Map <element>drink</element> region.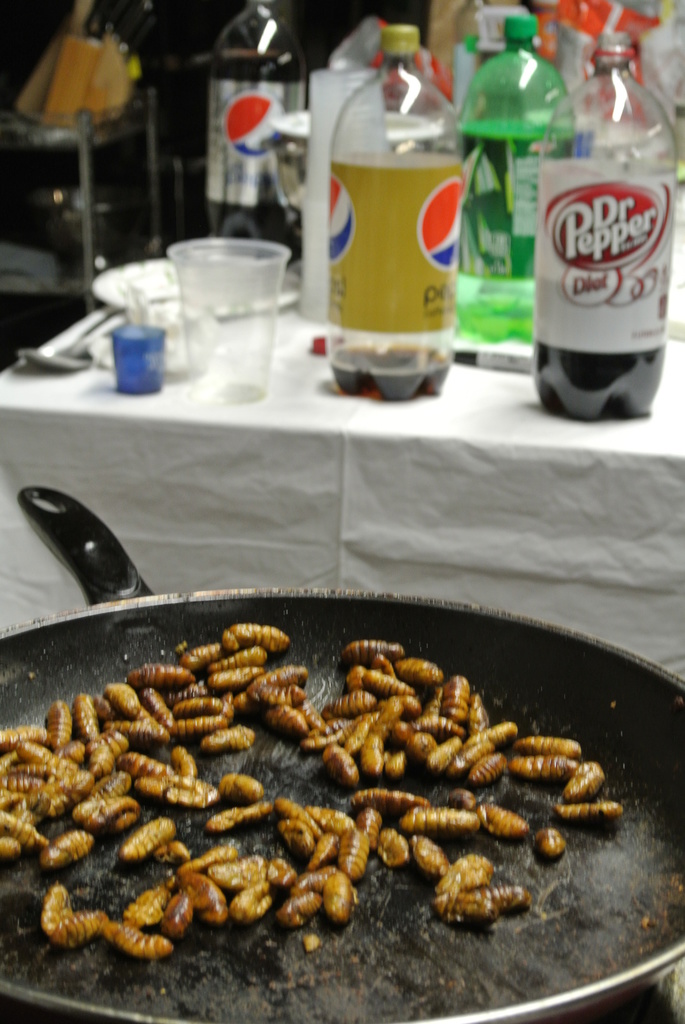
Mapped to bbox=[333, 349, 446, 397].
